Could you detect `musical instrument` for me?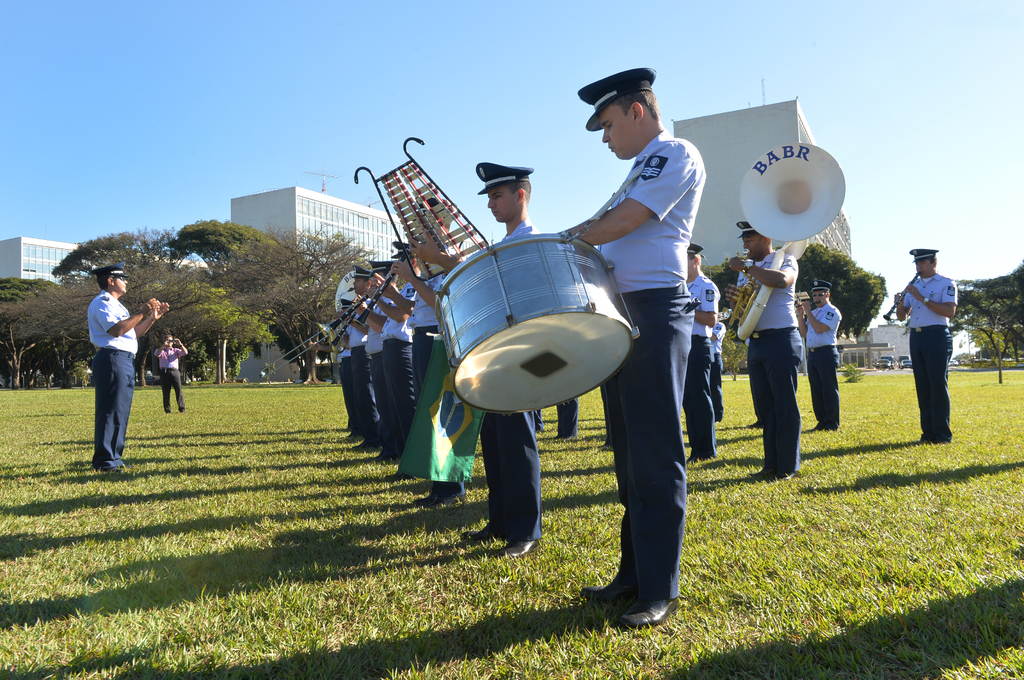
Detection result: left=431, top=230, right=640, bottom=413.
